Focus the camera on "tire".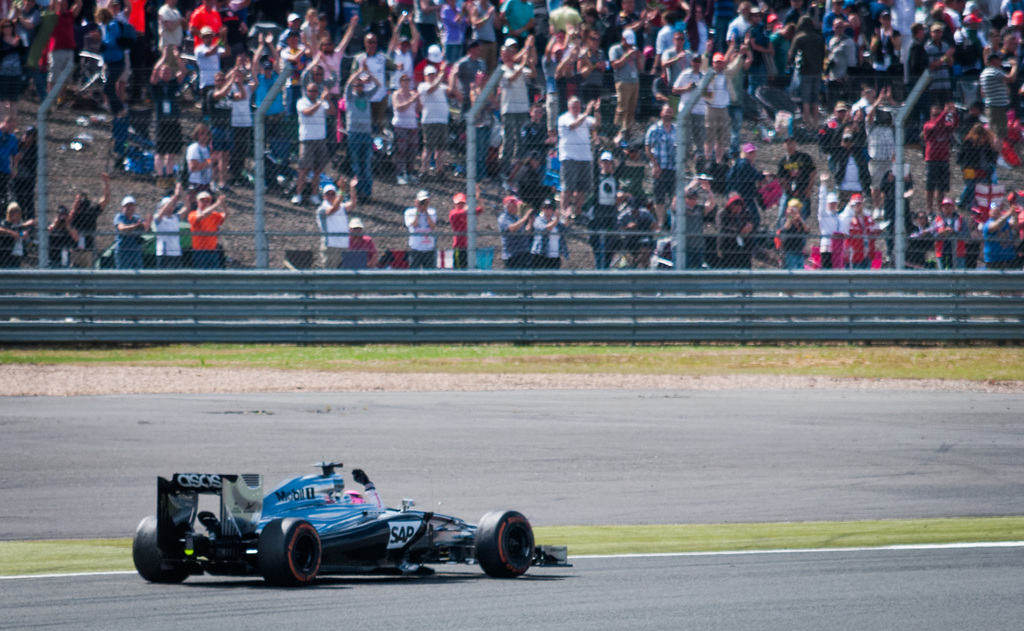
Focus region: x1=260 y1=518 x2=321 y2=584.
